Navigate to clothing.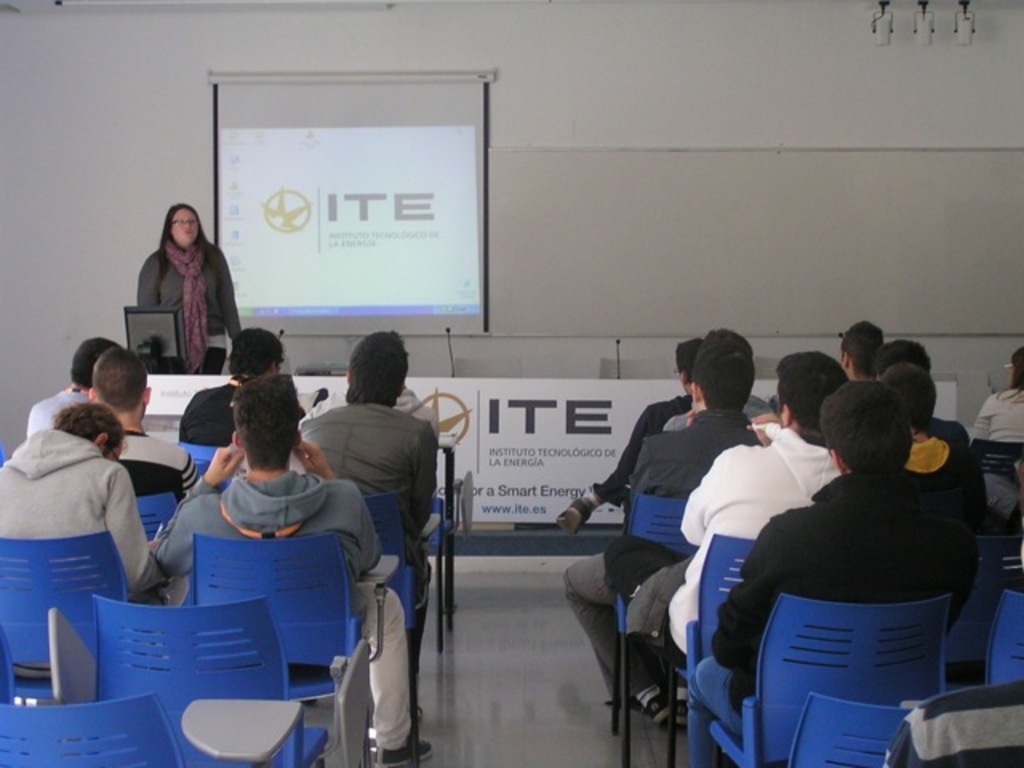
Navigation target: crop(299, 400, 432, 661).
